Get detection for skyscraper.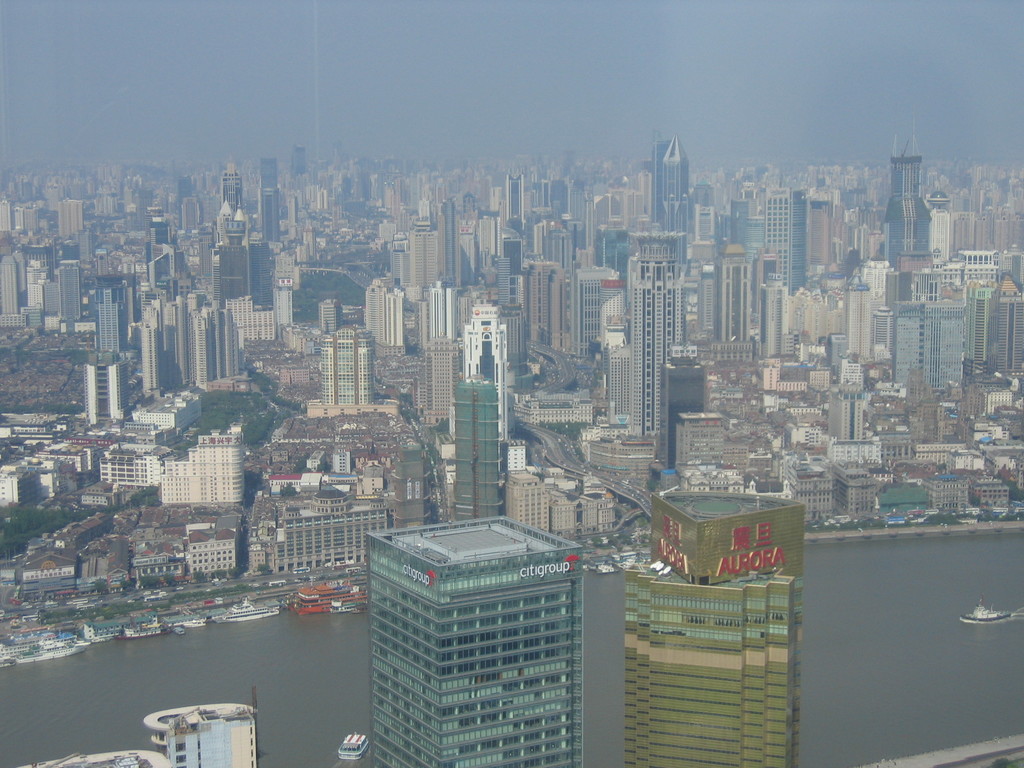
Detection: pyautogui.locateOnScreen(369, 272, 408, 355).
